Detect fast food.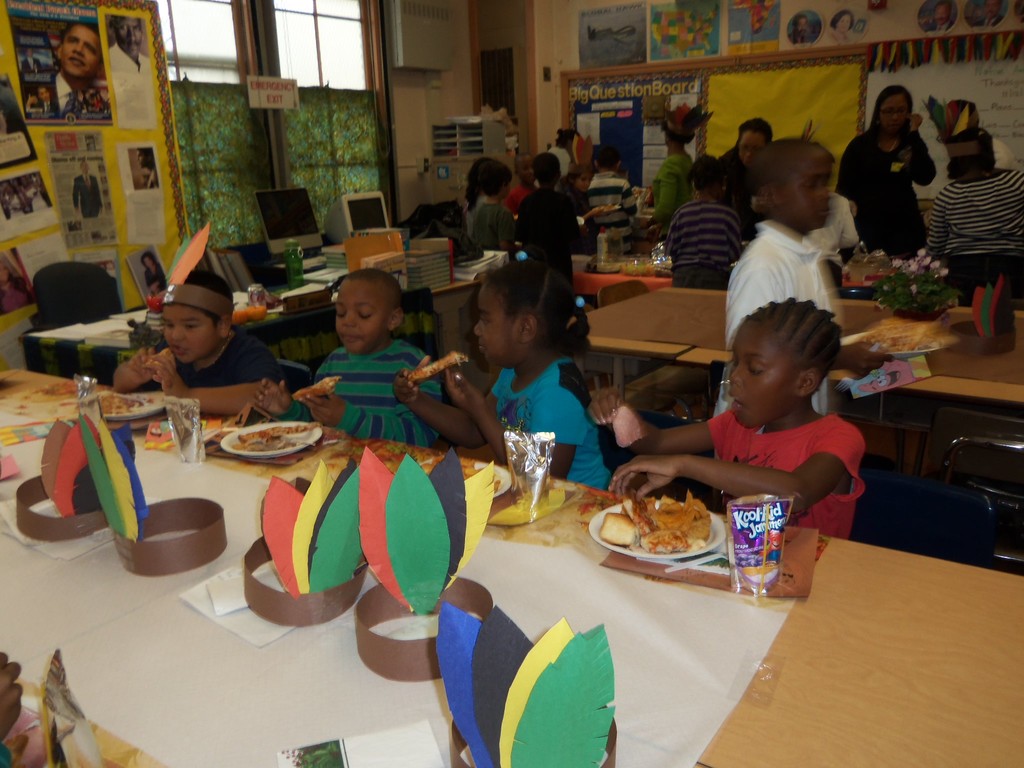
Detected at {"left": 411, "top": 352, "right": 465, "bottom": 381}.
